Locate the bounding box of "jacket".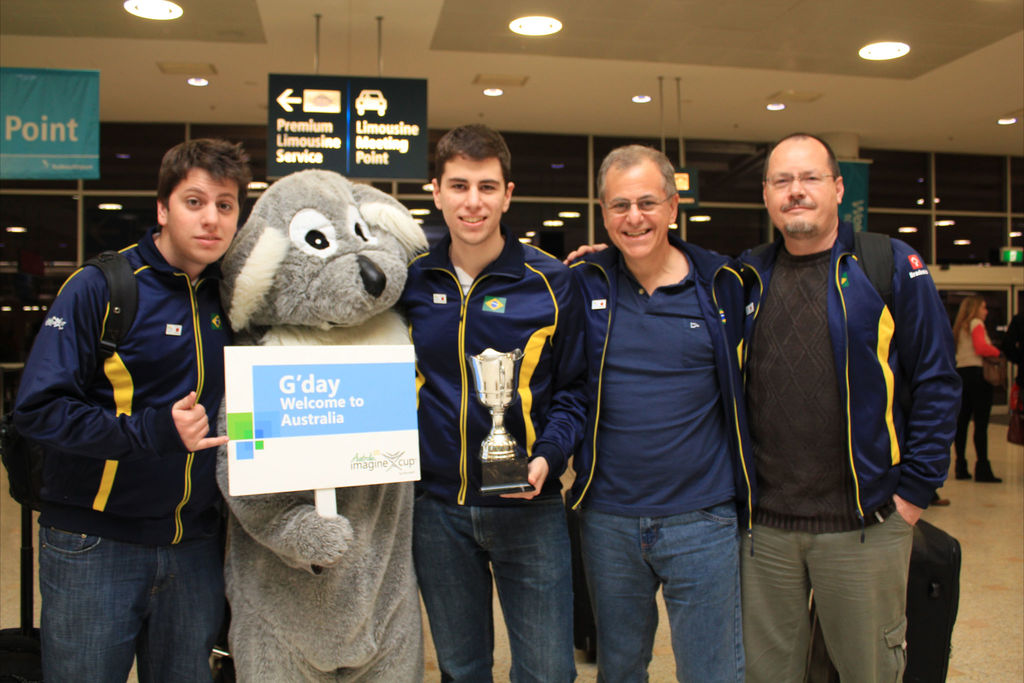
Bounding box: [4,226,225,548].
